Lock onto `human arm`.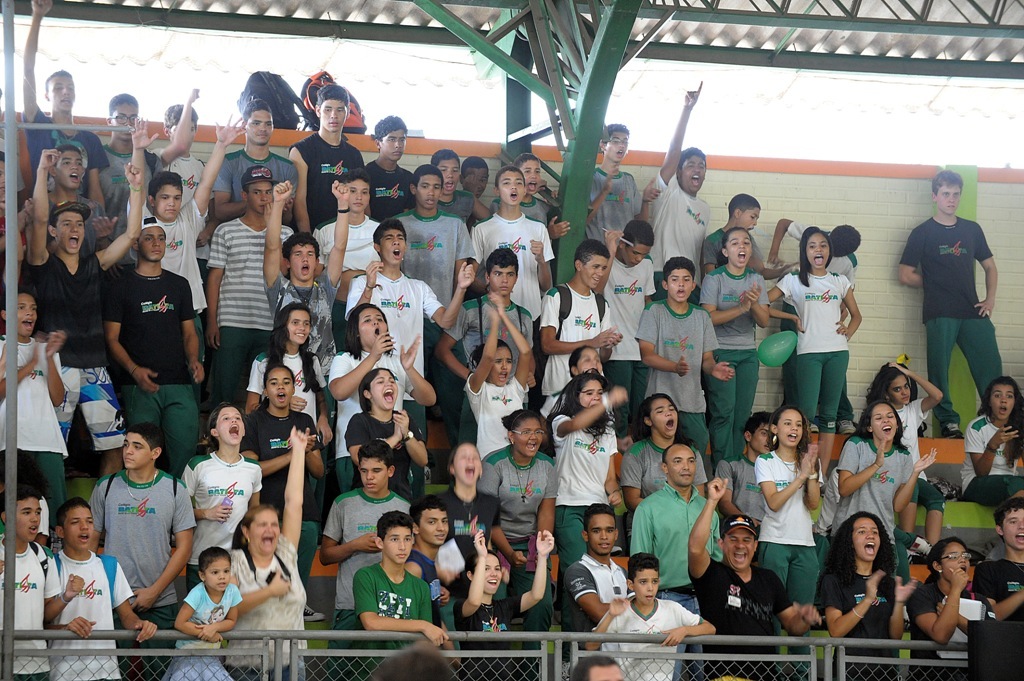
Locked: [398,403,430,466].
